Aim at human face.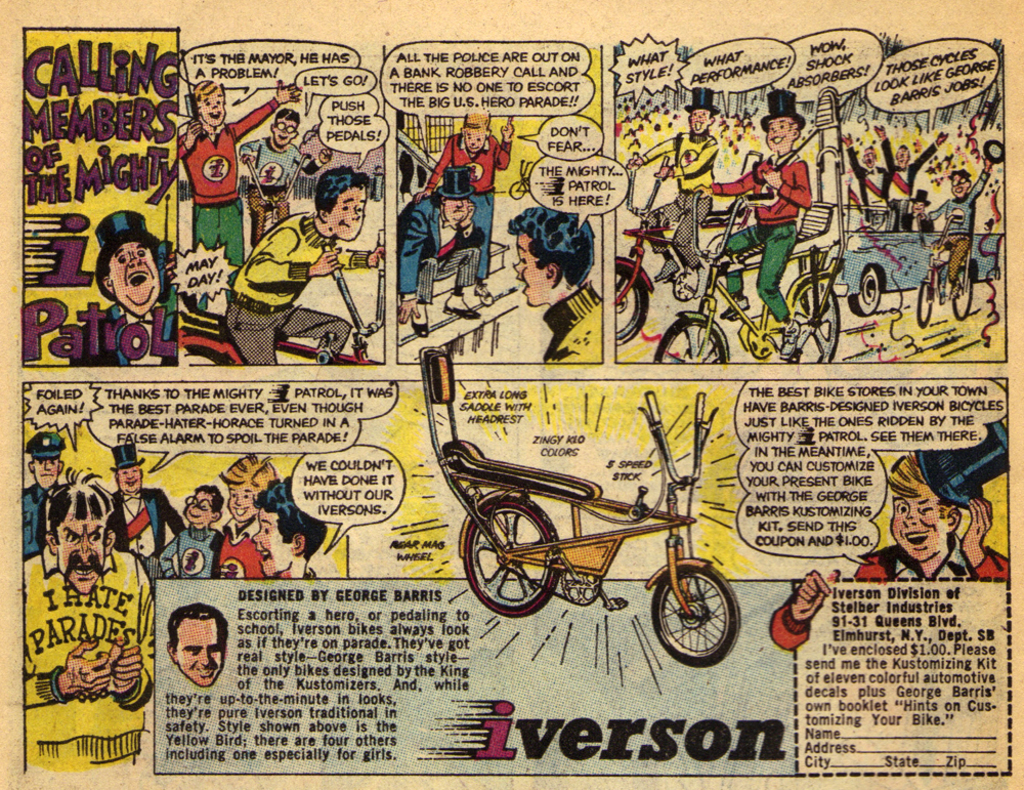
Aimed at [332,186,369,237].
